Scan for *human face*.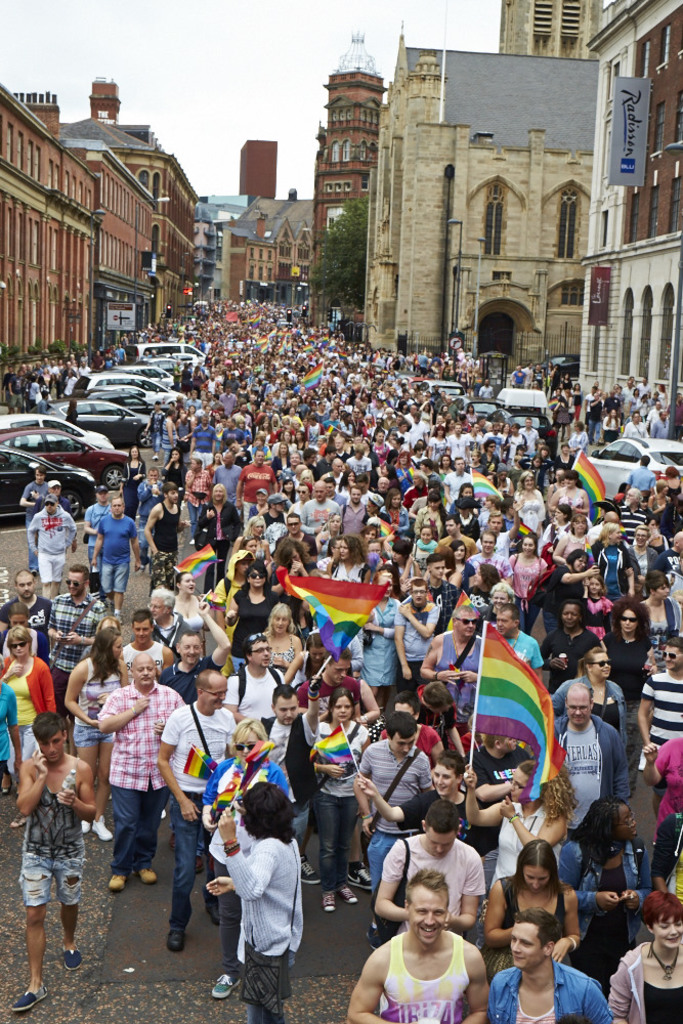
Scan result: region(441, 459, 449, 466).
